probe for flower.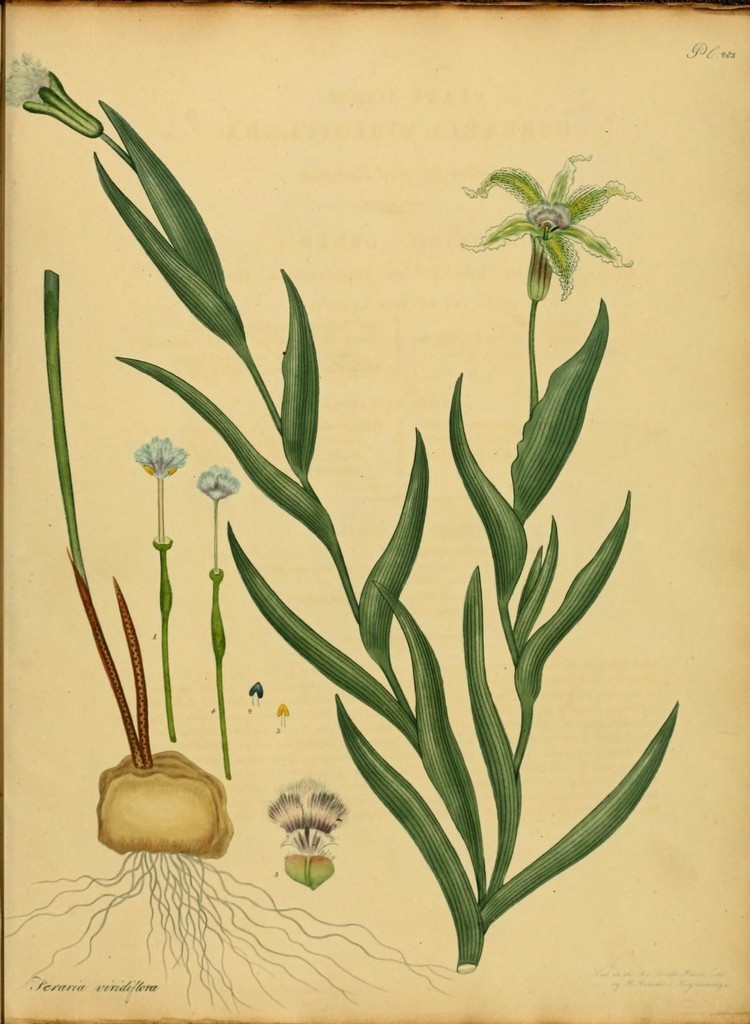
Probe result: x1=269, y1=777, x2=343, y2=833.
